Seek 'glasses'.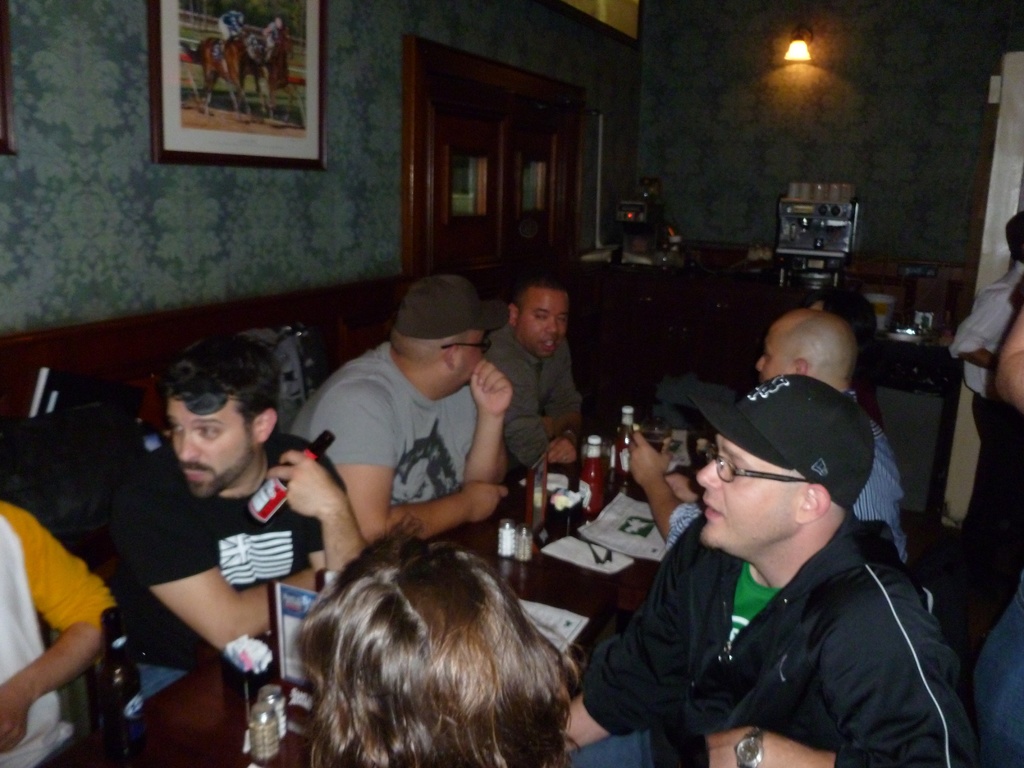
x1=440, y1=339, x2=490, y2=356.
